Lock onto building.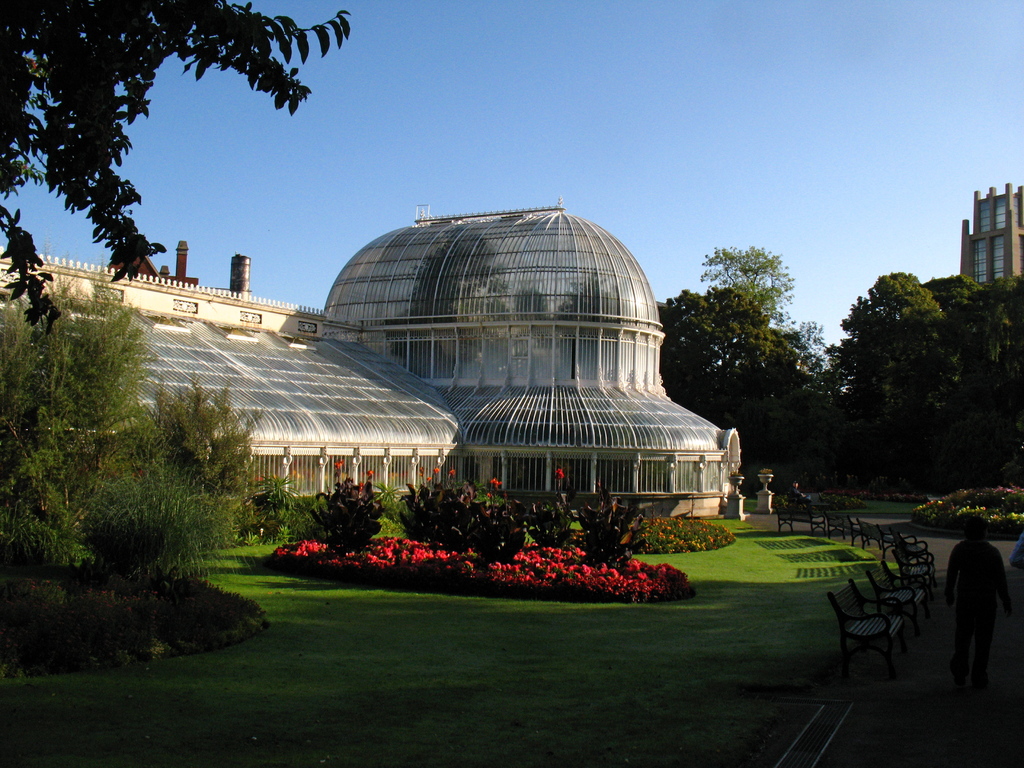
Locked: {"left": 0, "top": 203, "right": 749, "bottom": 529}.
